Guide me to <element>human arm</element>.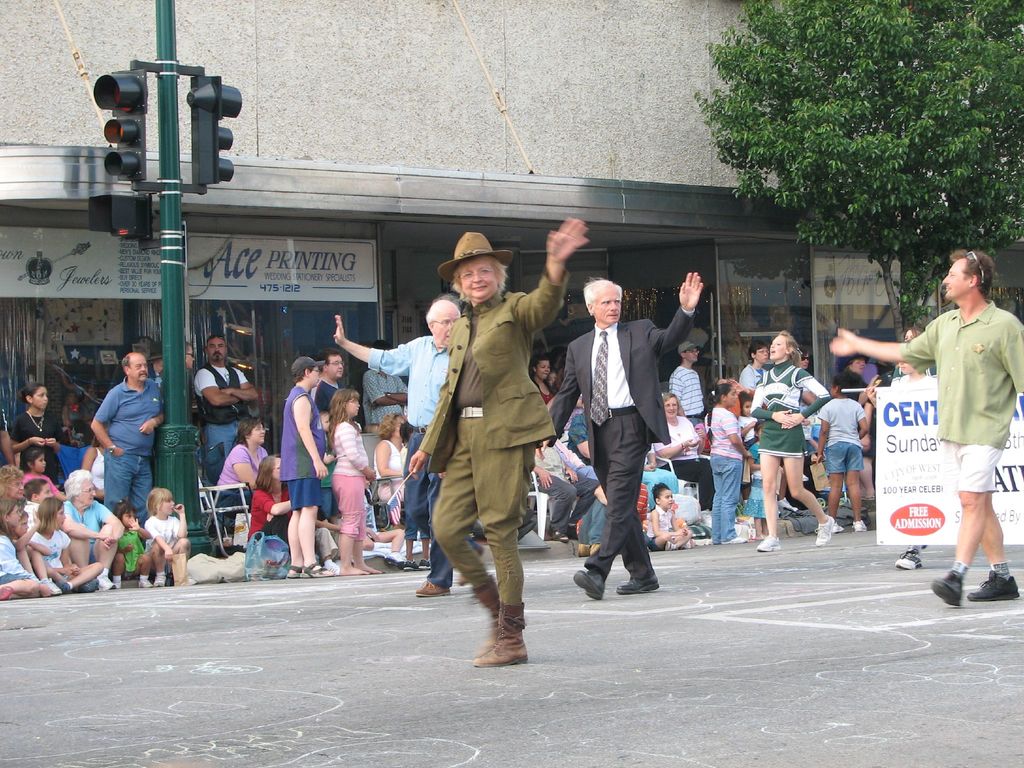
Guidance: [200, 369, 241, 405].
